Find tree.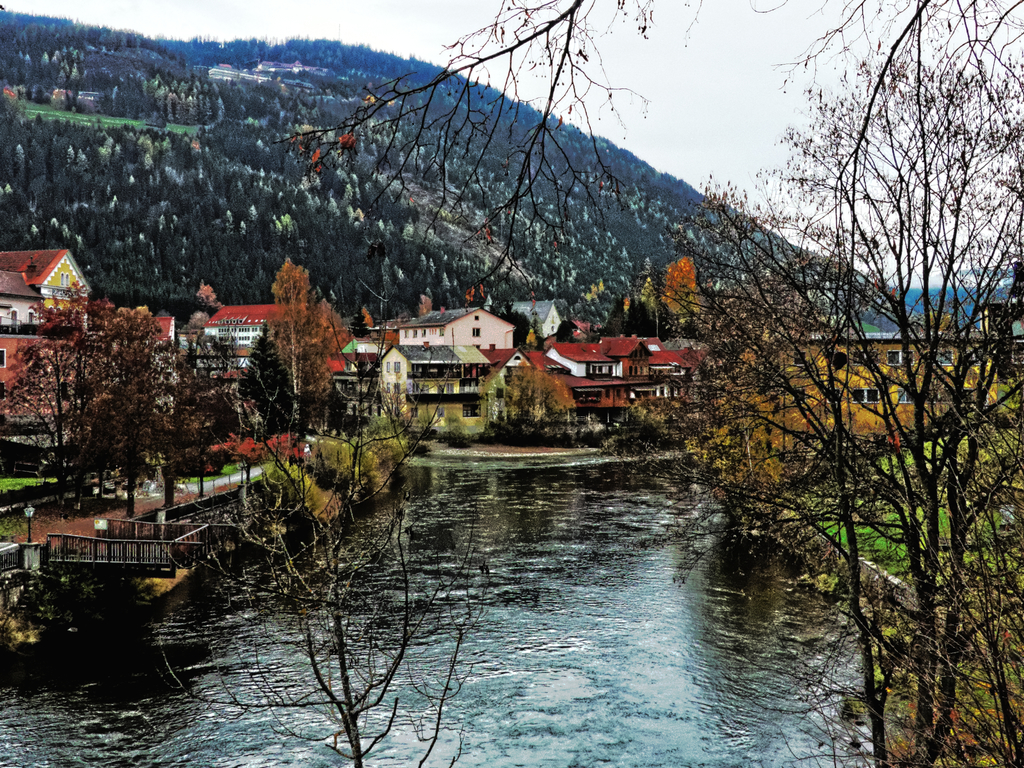
Rect(156, 279, 499, 767).
